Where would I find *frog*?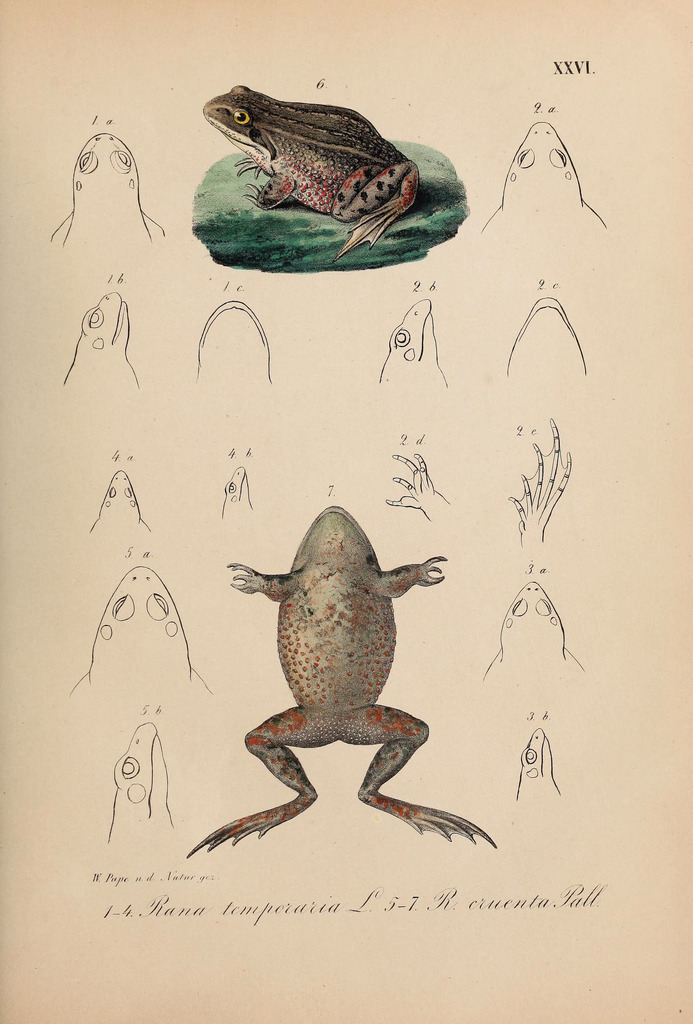
At x1=187, y1=502, x2=500, y2=854.
